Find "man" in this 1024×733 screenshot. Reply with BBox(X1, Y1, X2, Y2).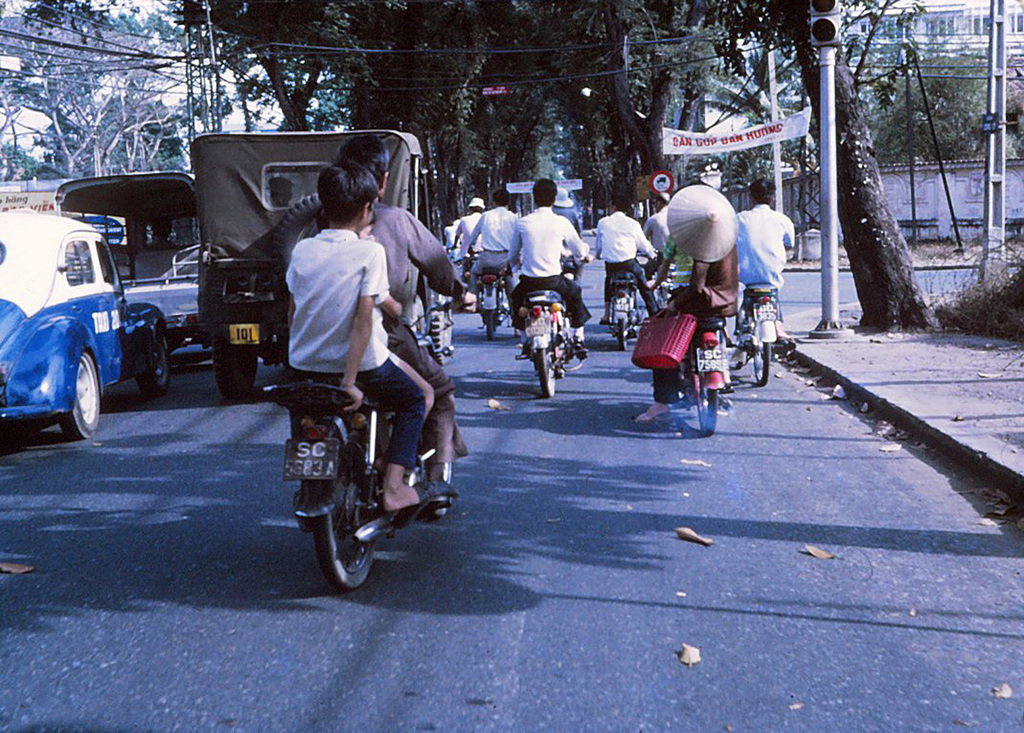
BBox(467, 191, 520, 311).
